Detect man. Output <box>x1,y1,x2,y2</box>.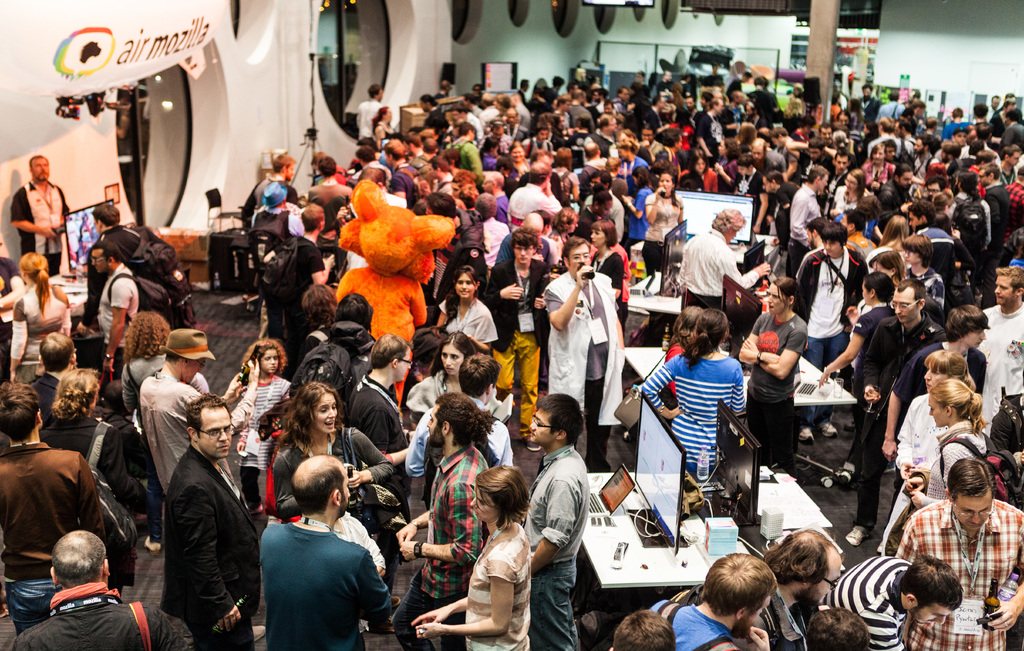
<box>896,454,1023,650</box>.
